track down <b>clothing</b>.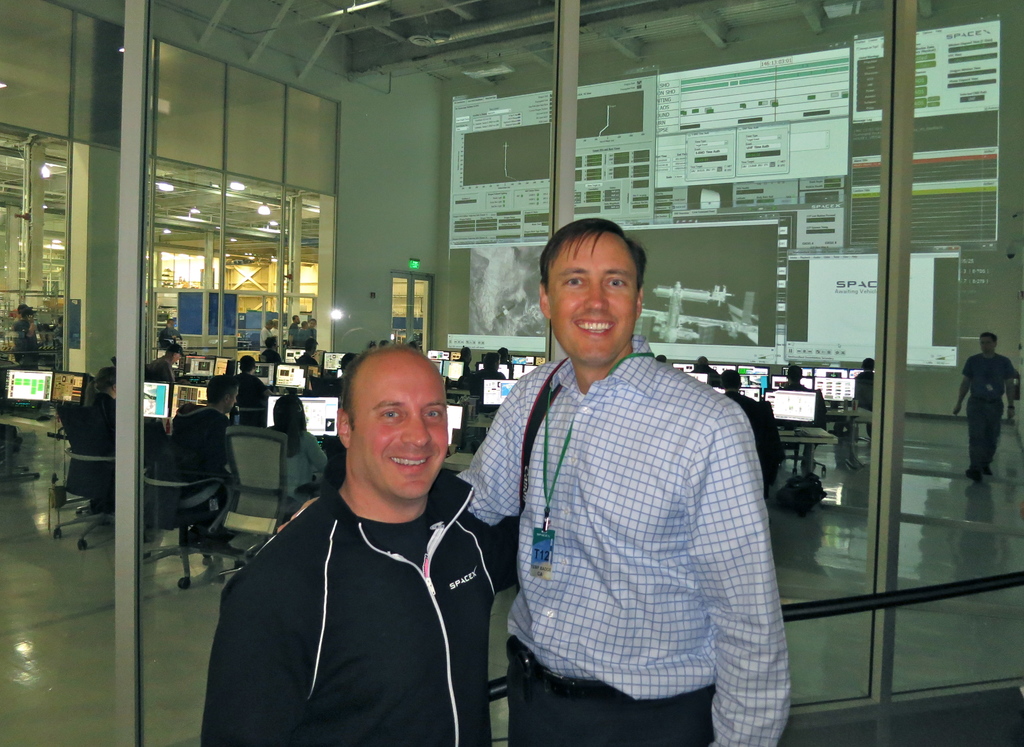
Tracked to crop(852, 366, 888, 410).
